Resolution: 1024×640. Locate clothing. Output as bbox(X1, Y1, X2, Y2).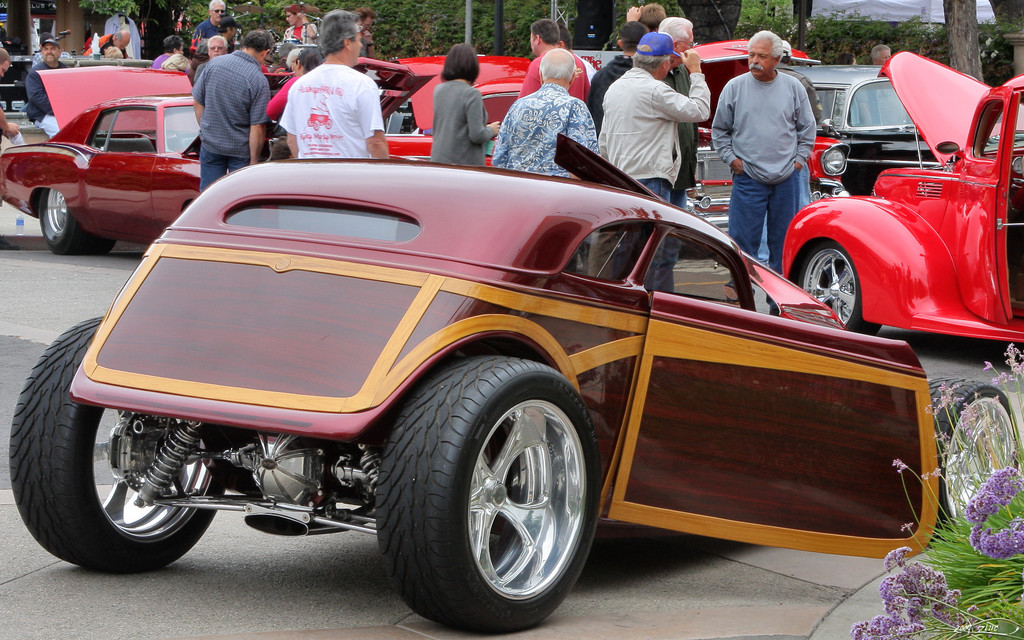
bbox(273, 62, 387, 168).
